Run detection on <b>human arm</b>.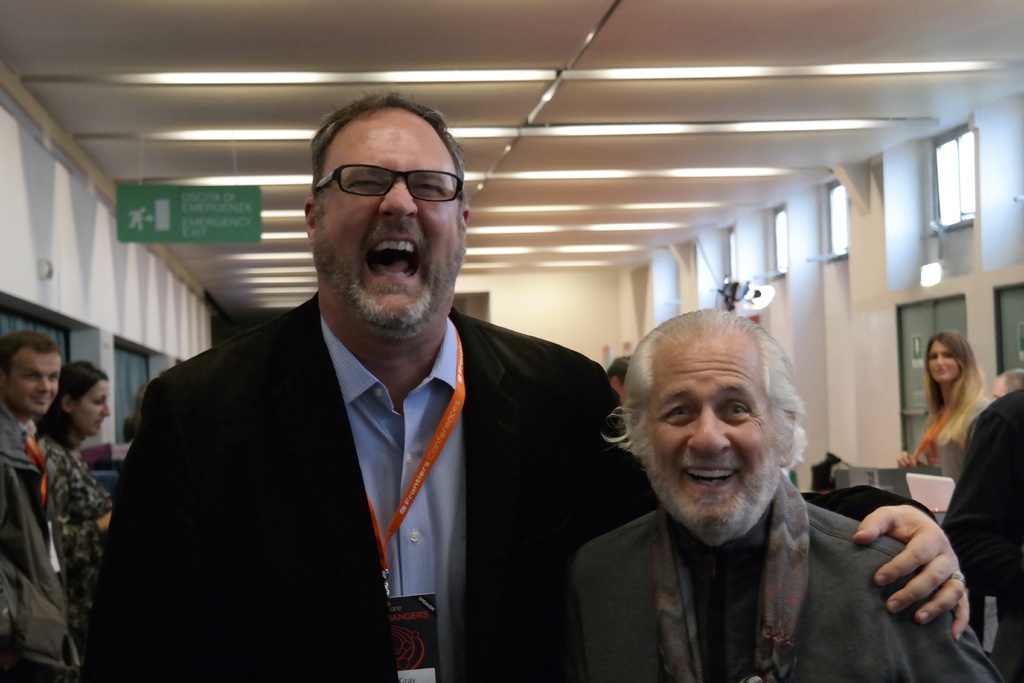
Result: pyautogui.locateOnScreen(895, 444, 927, 473).
